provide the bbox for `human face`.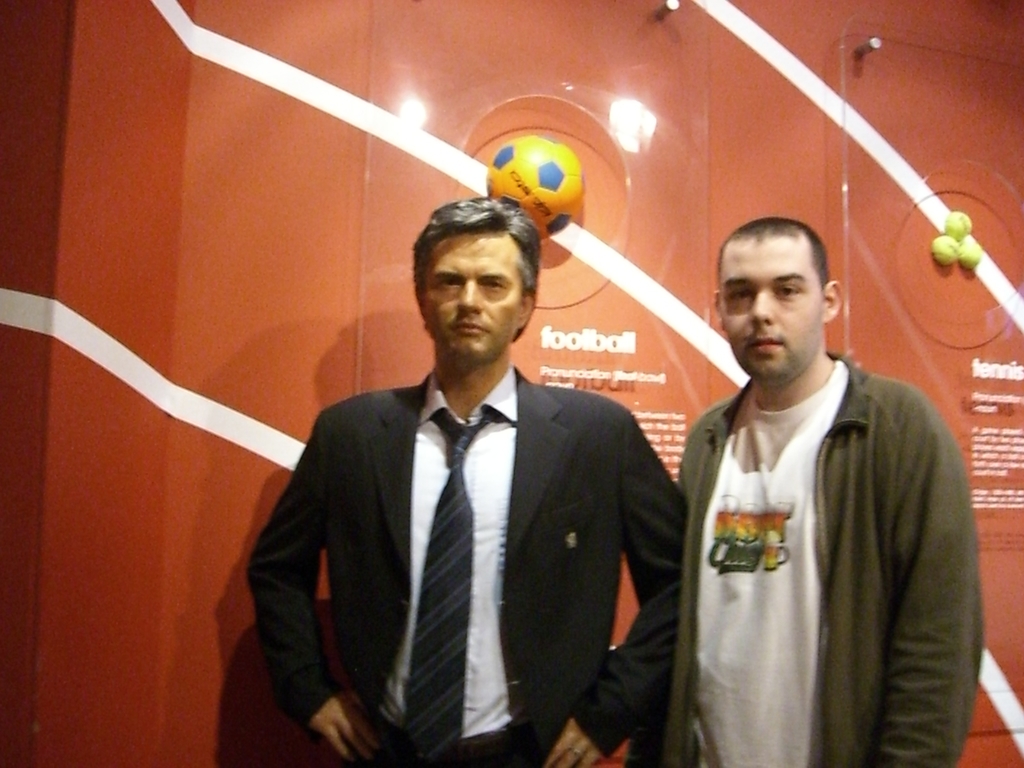
pyautogui.locateOnScreen(719, 237, 820, 384).
